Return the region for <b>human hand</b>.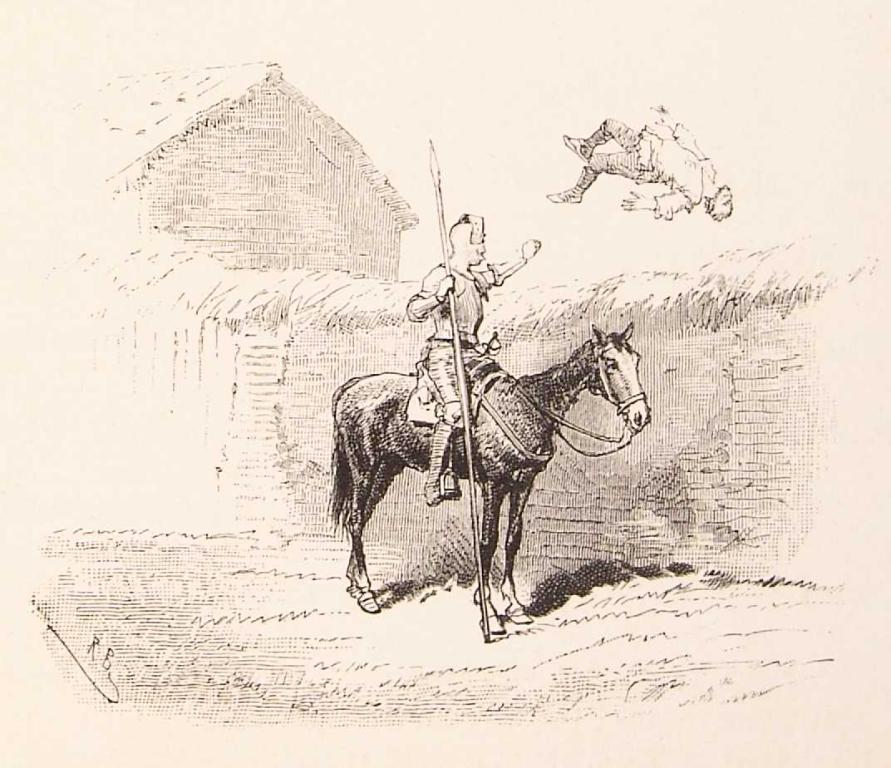
{"left": 618, "top": 188, "right": 654, "bottom": 213}.
